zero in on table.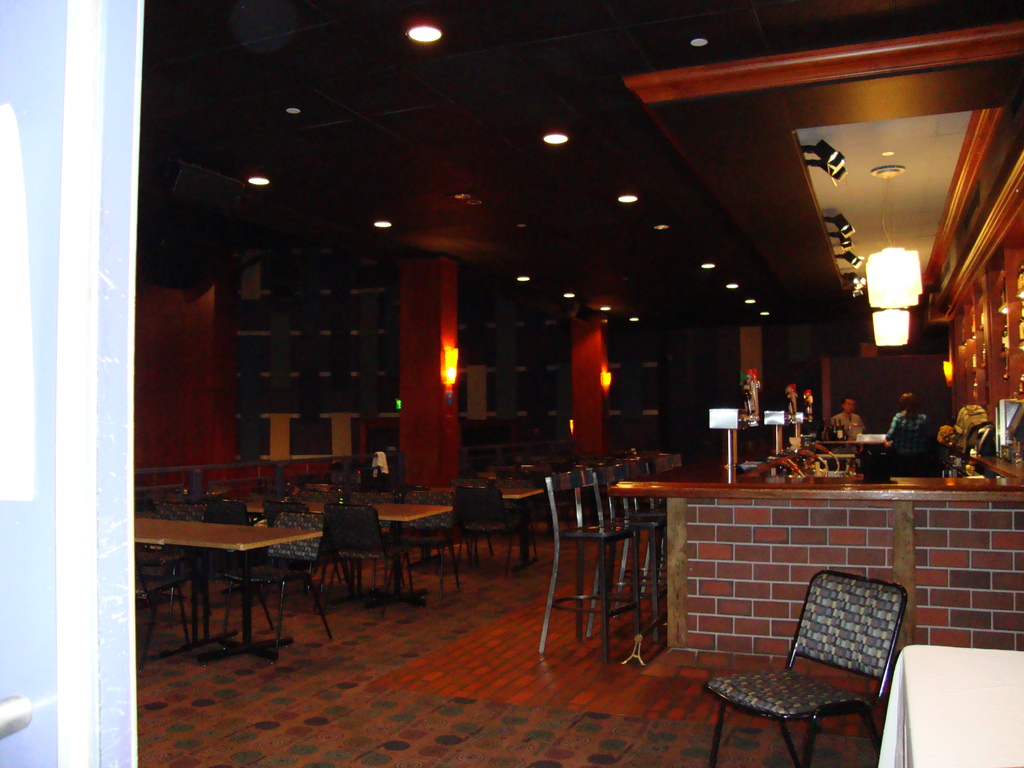
Zeroed in: Rect(428, 486, 540, 564).
